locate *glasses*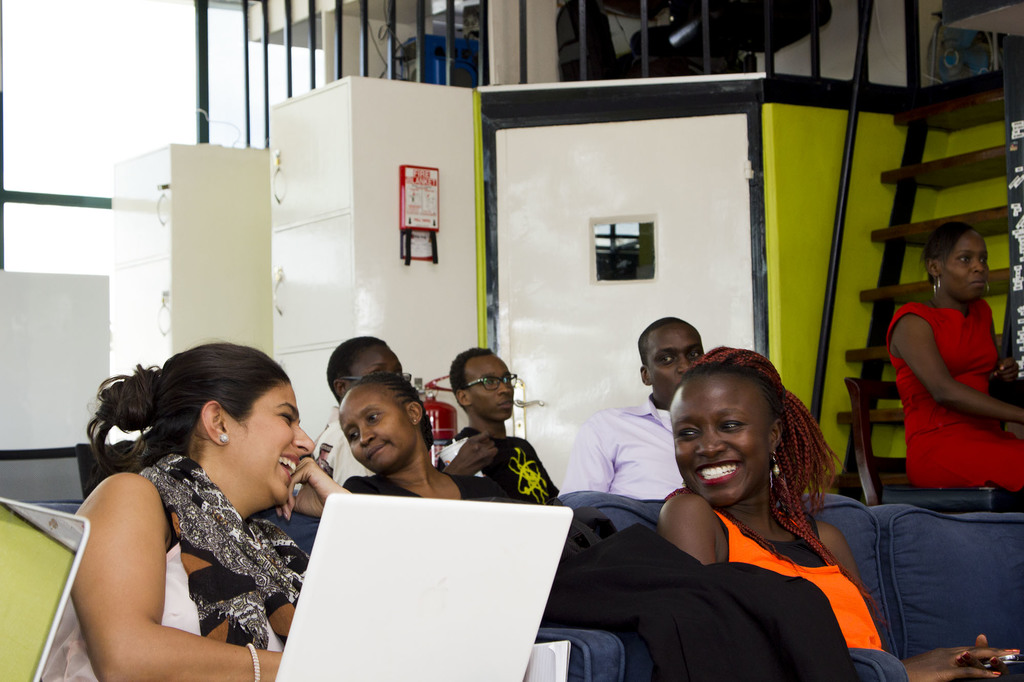
box(334, 374, 413, 385)
